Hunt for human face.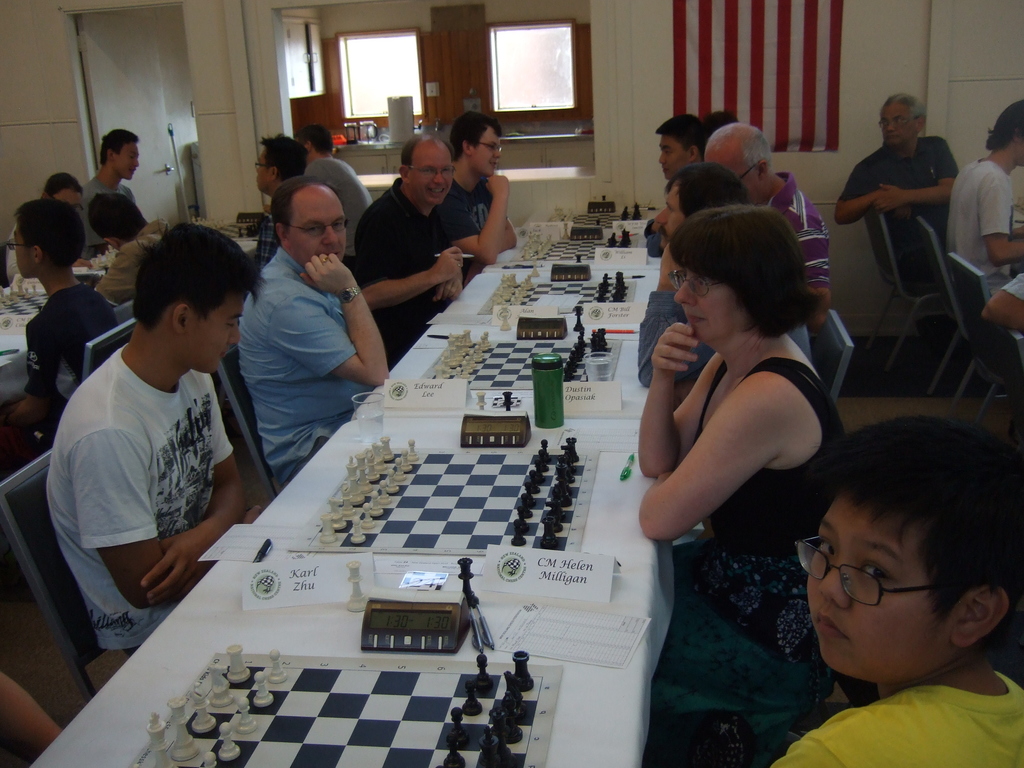
Hunted down at box(409, 143, 454, 205).
